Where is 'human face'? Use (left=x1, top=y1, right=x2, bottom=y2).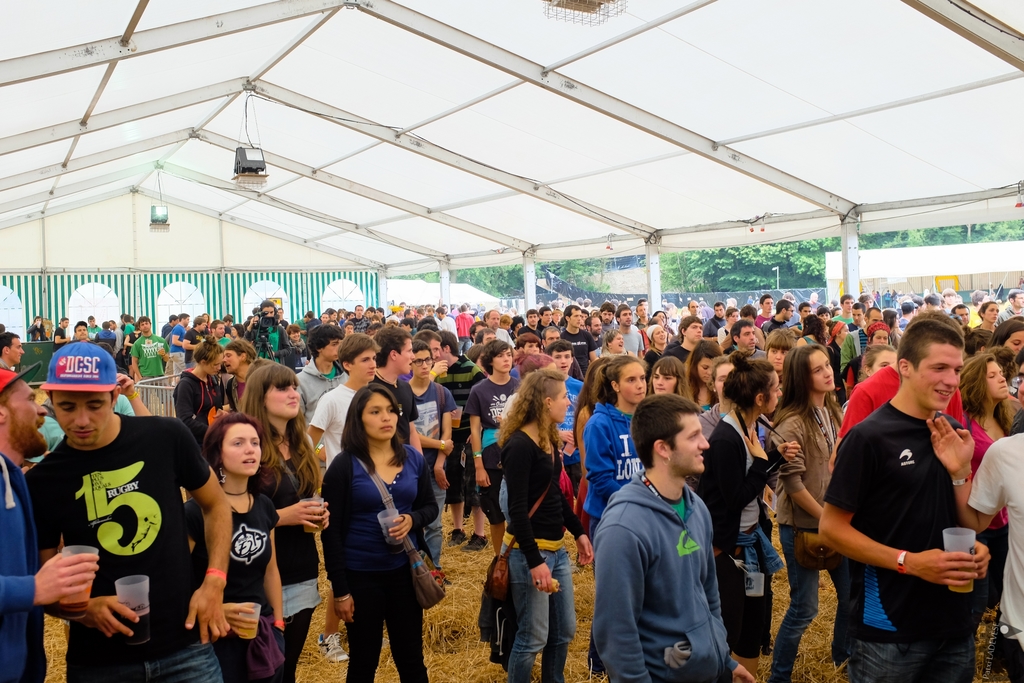
(left=266, top=380, right=300, bottom=417).
